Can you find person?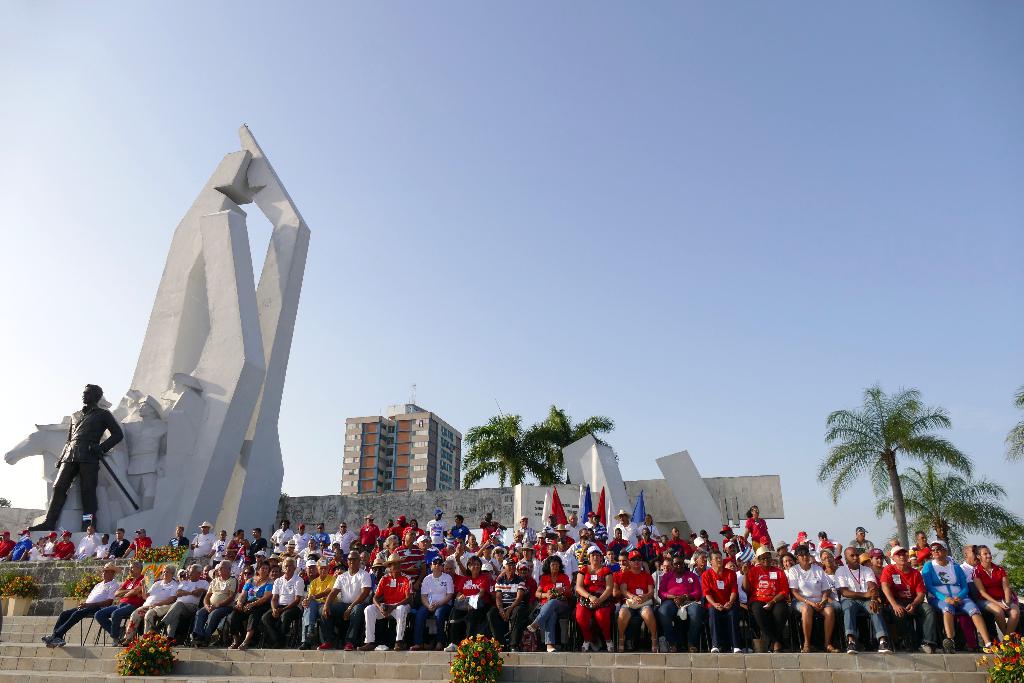
Yes, bounding box: Rect(243, 558, 304, 645).
